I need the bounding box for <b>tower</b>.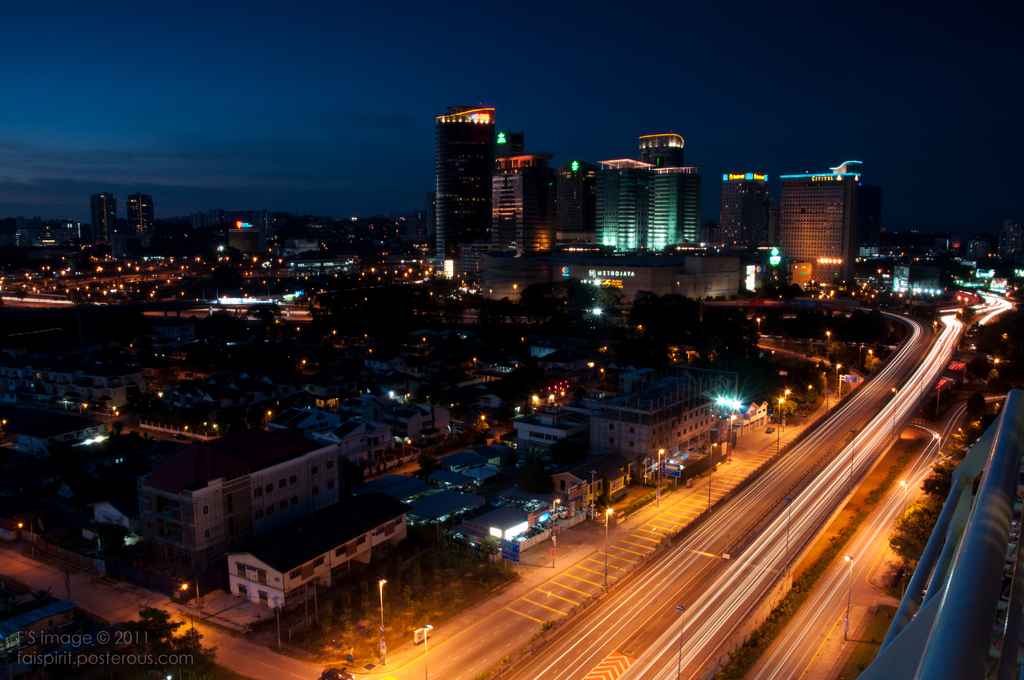
Here it is: 488 155 552 256.
